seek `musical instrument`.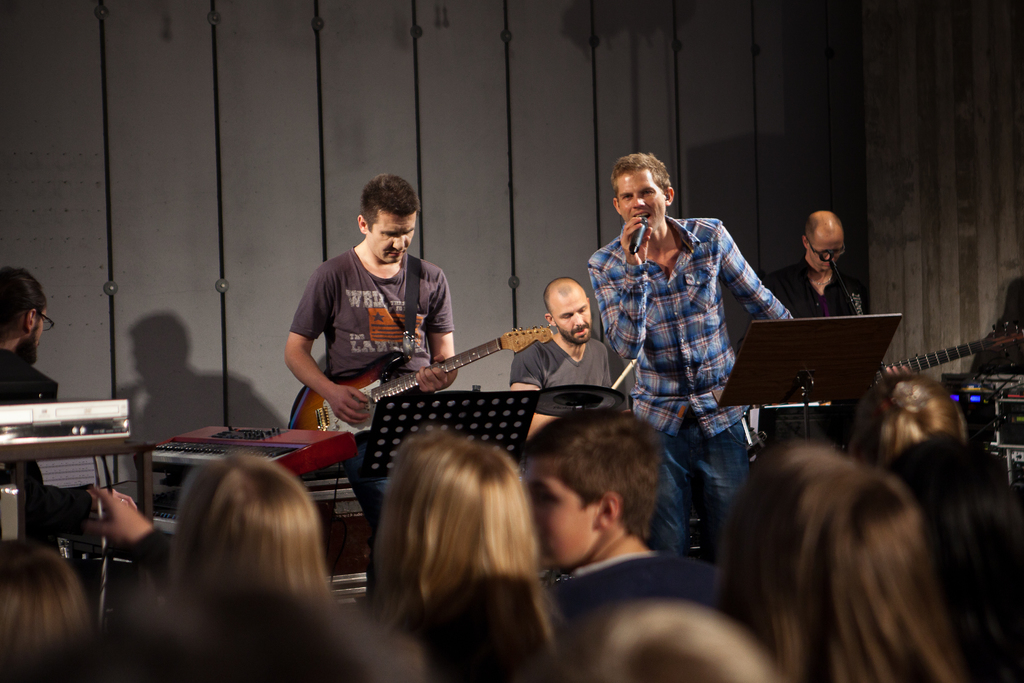
884/319/1023/381.
